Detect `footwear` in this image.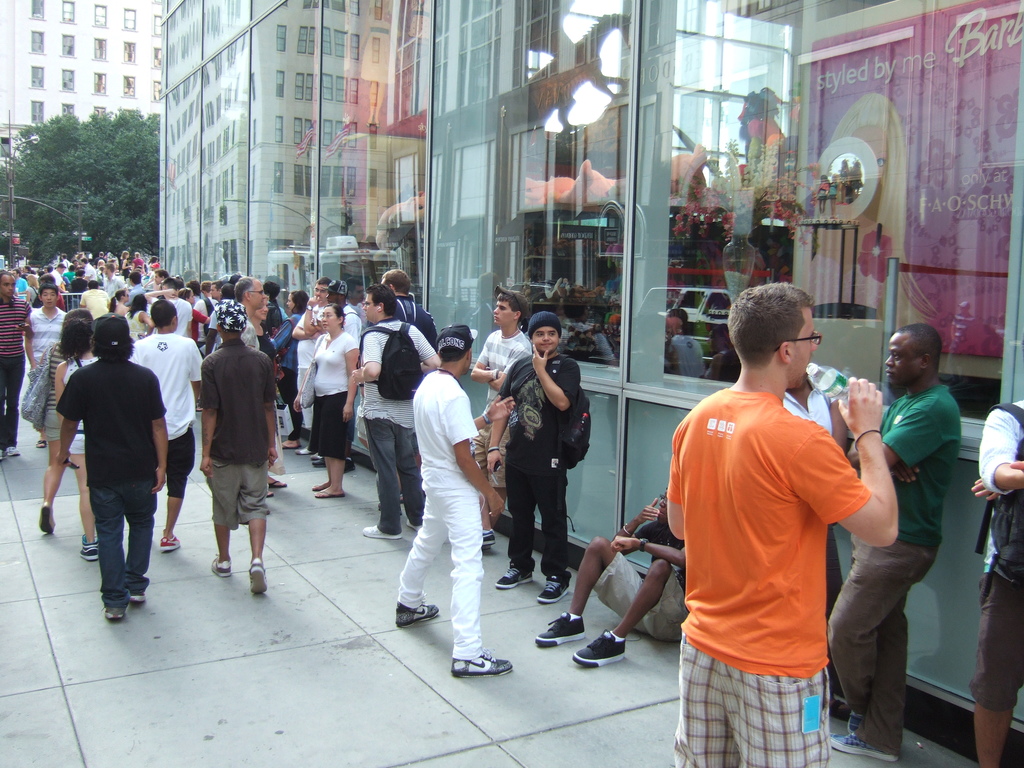
Detection: 397,597,440,623.
